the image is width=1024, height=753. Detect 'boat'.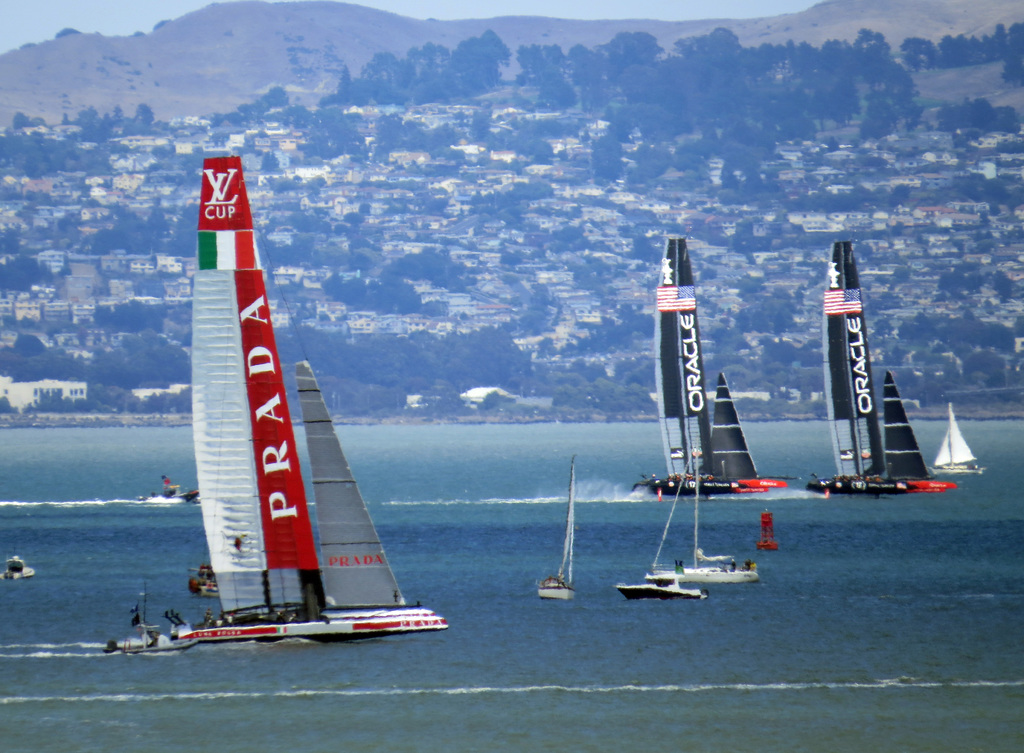
Detection: pyautogui.locateOnScreen(618, 581, 701, 595).
